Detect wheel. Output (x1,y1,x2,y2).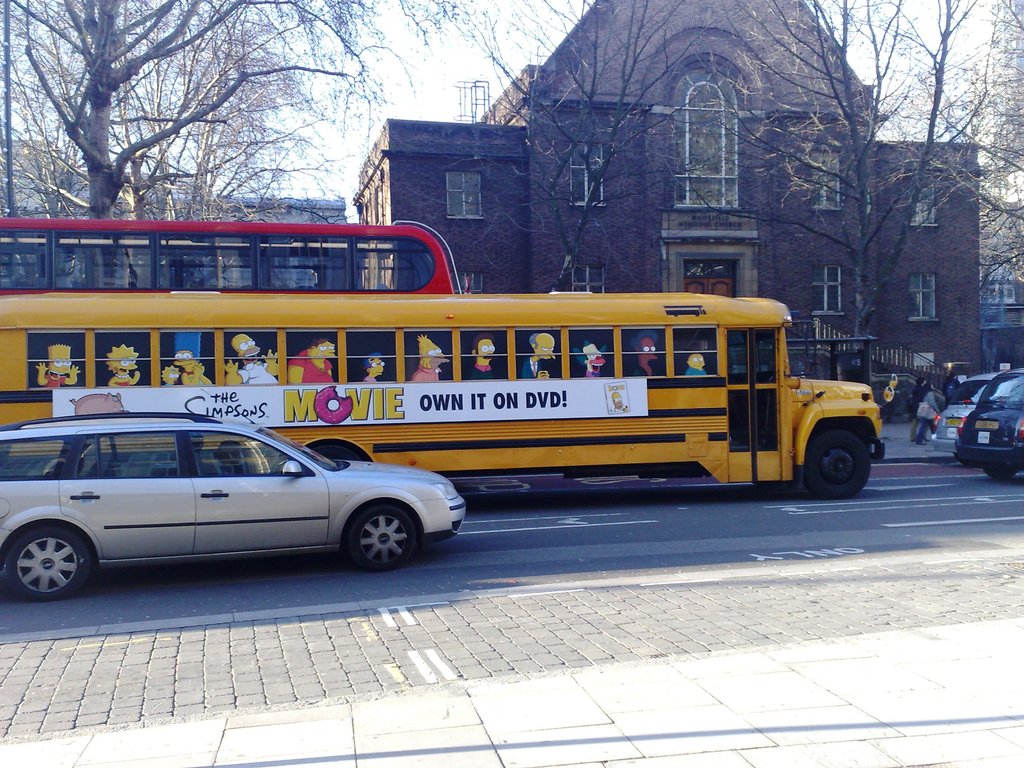
(6,524,86,609).
